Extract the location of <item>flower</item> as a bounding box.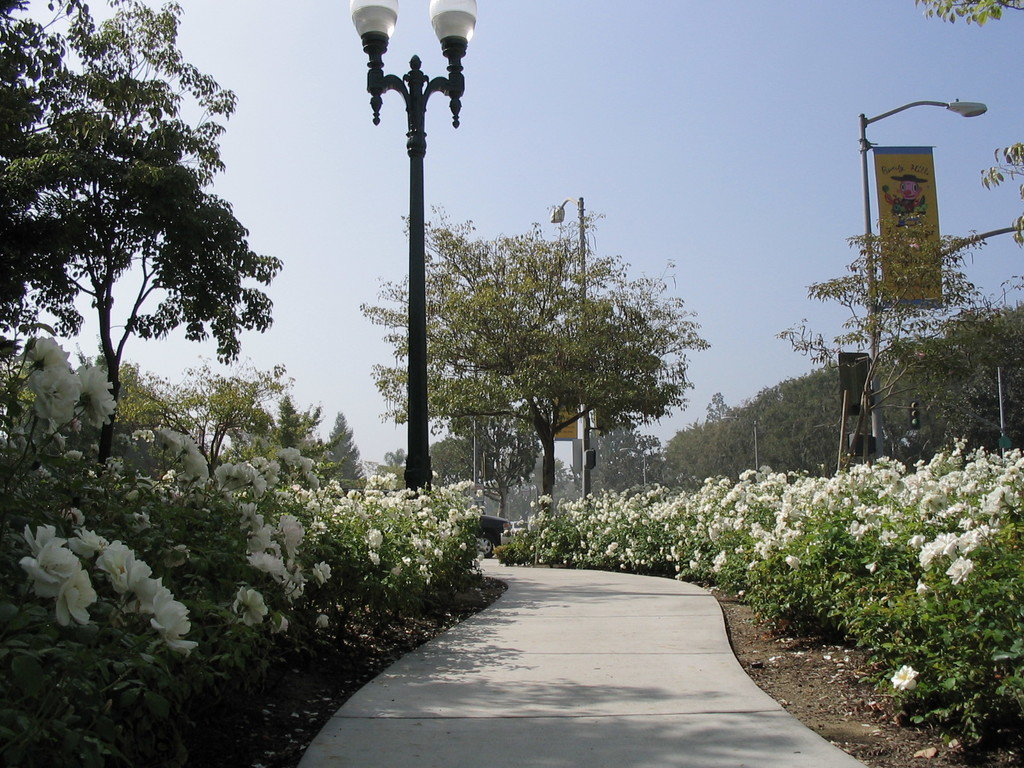
left=12, top=425, right=29, bottom=446.
